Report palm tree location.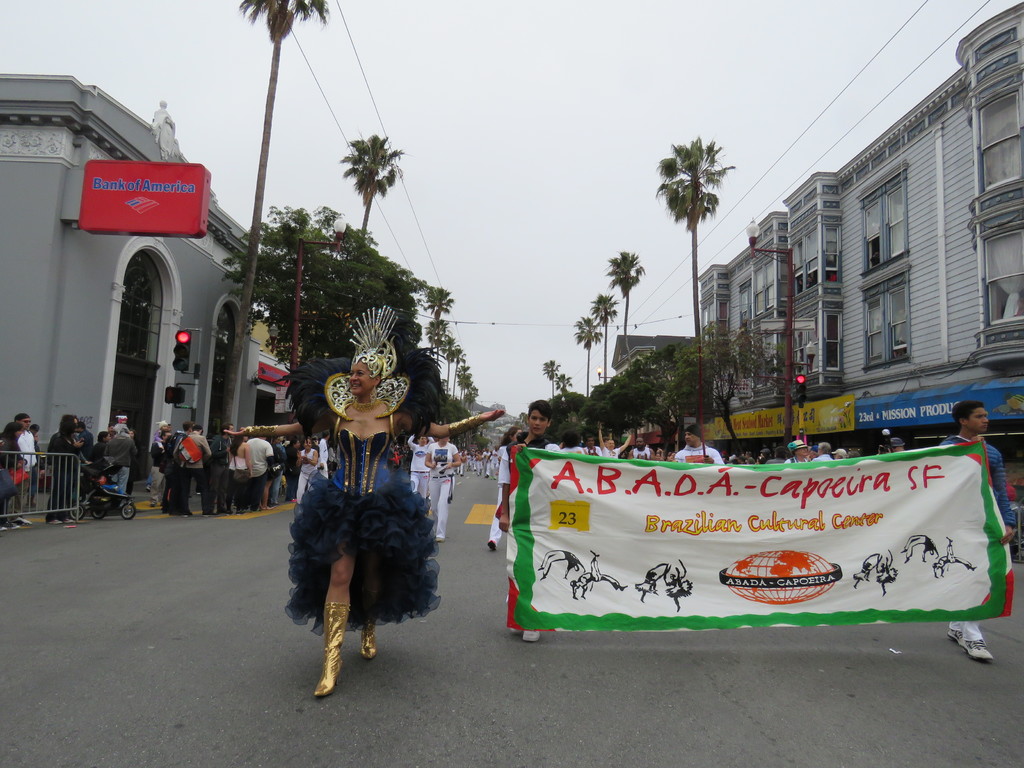
Report: [632, 351, 698, 465].
